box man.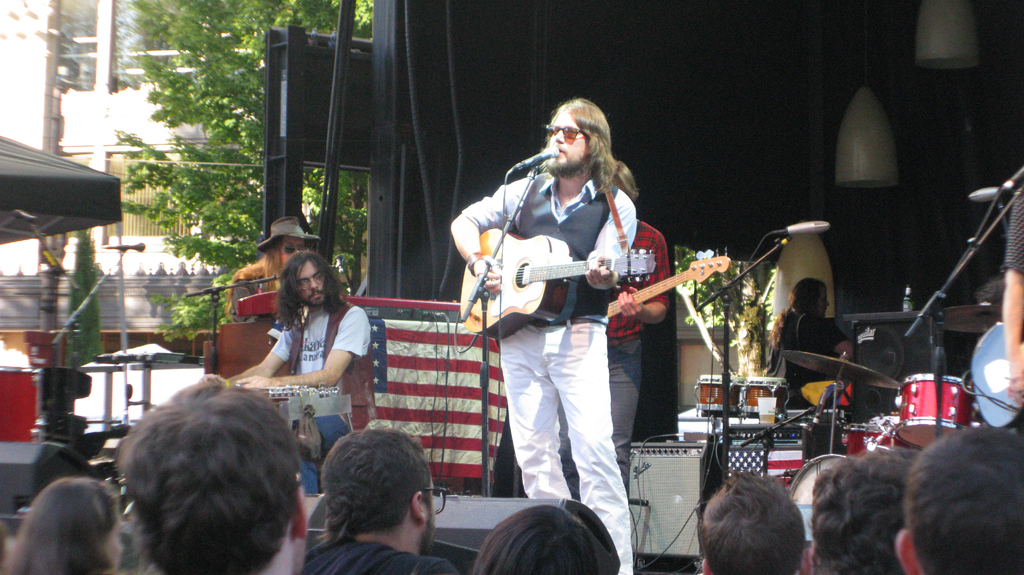
246/200/325/300.
